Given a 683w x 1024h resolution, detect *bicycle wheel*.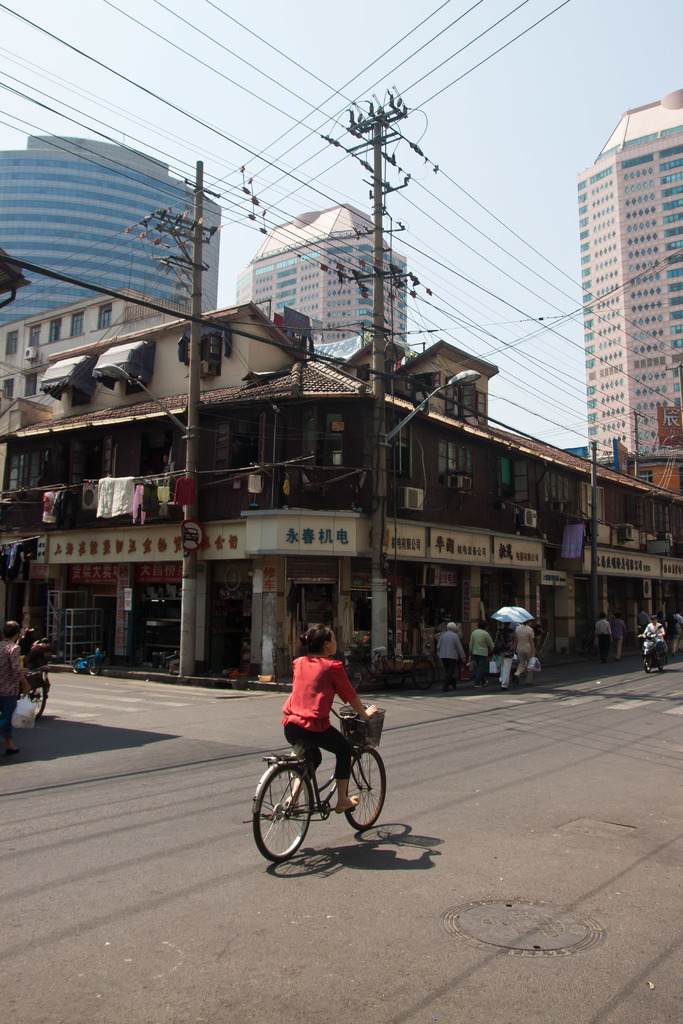
x1=343 y1=746 x2=386 y2=835.
